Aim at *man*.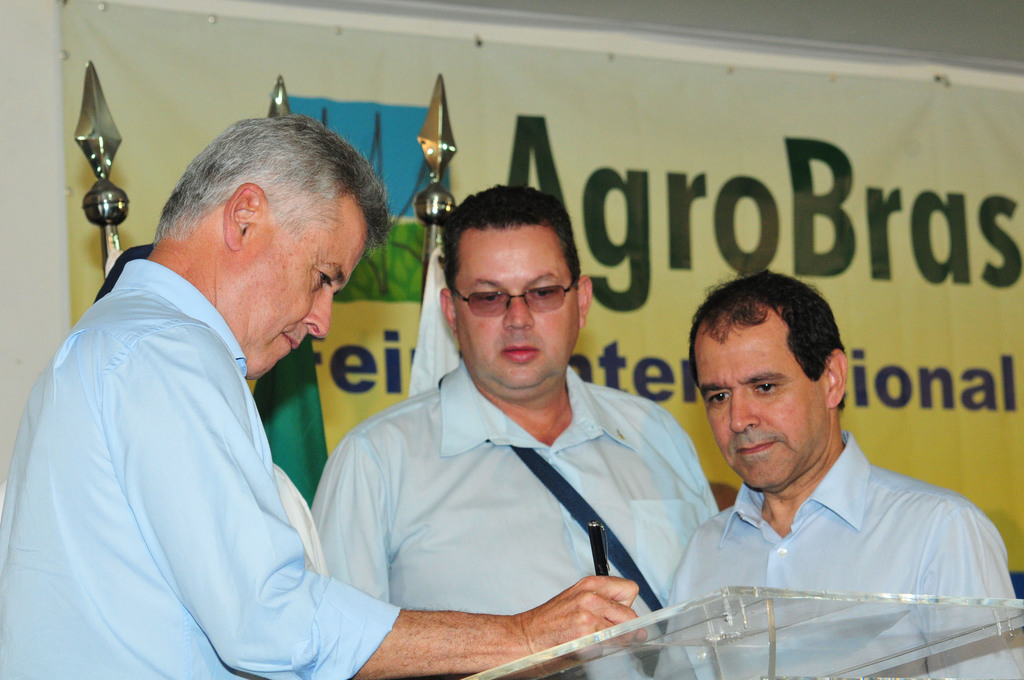
Aimed at <bbox>655, 269, 1023, 679</bbox>.
